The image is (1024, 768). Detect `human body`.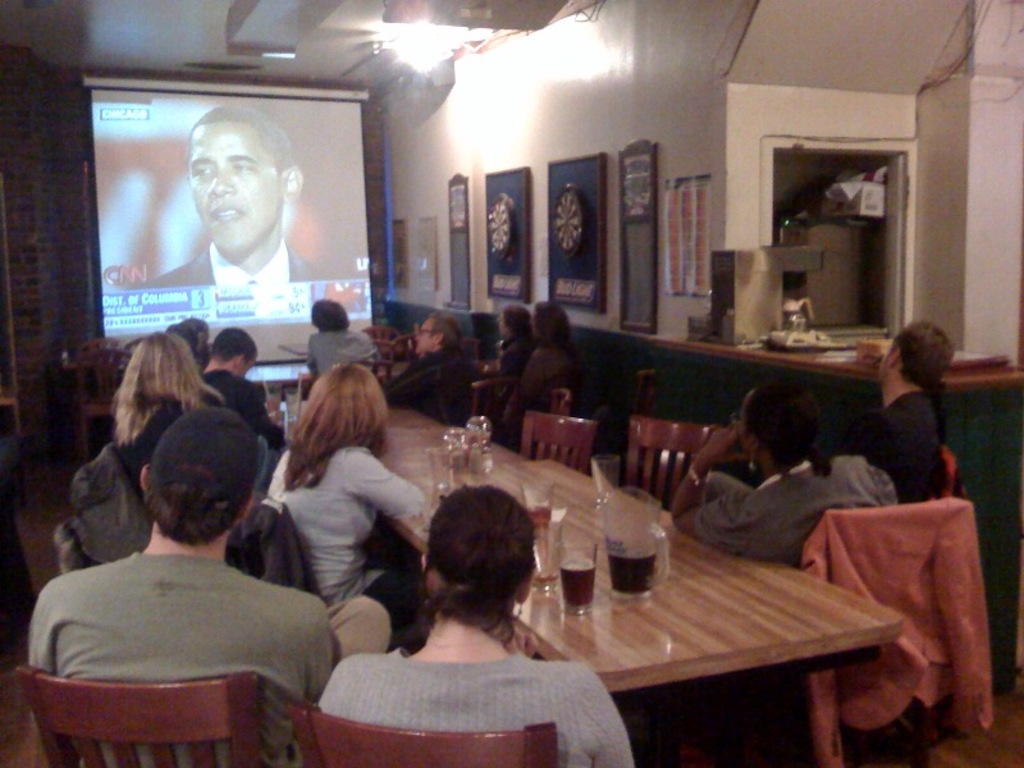
Detection: detection(303, 303, 381, 380).
